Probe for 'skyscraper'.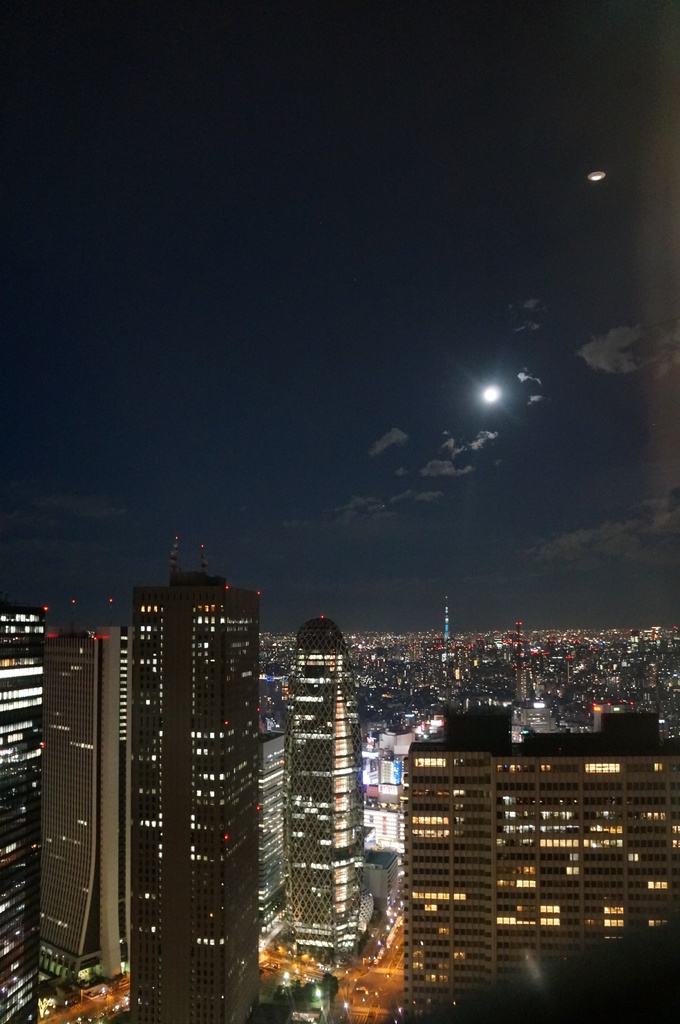
Probe result: left=117, top=534, right=262, bottom=1023.
